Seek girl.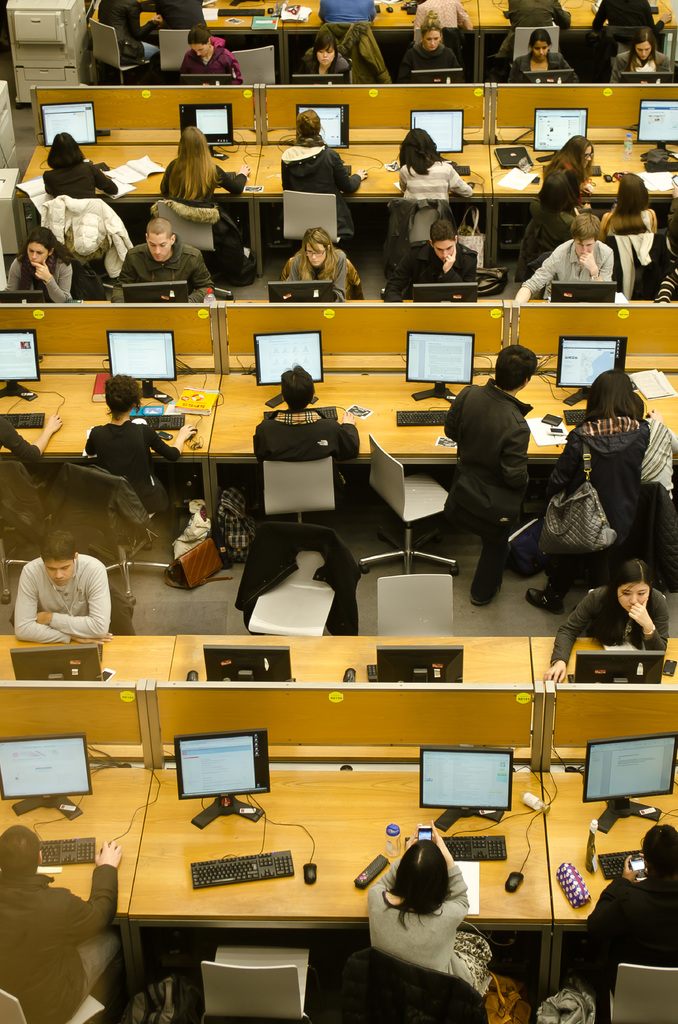
bbox(282, 228, 363, 302).
